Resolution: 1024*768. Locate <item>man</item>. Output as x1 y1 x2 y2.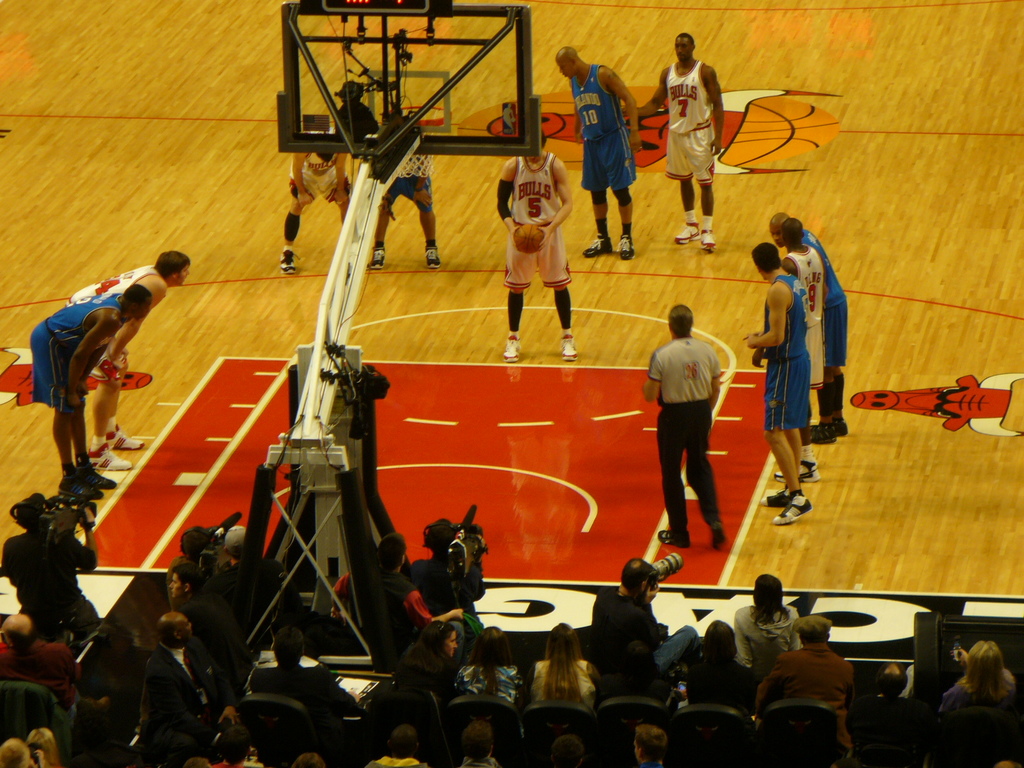
740 241 813 525.
